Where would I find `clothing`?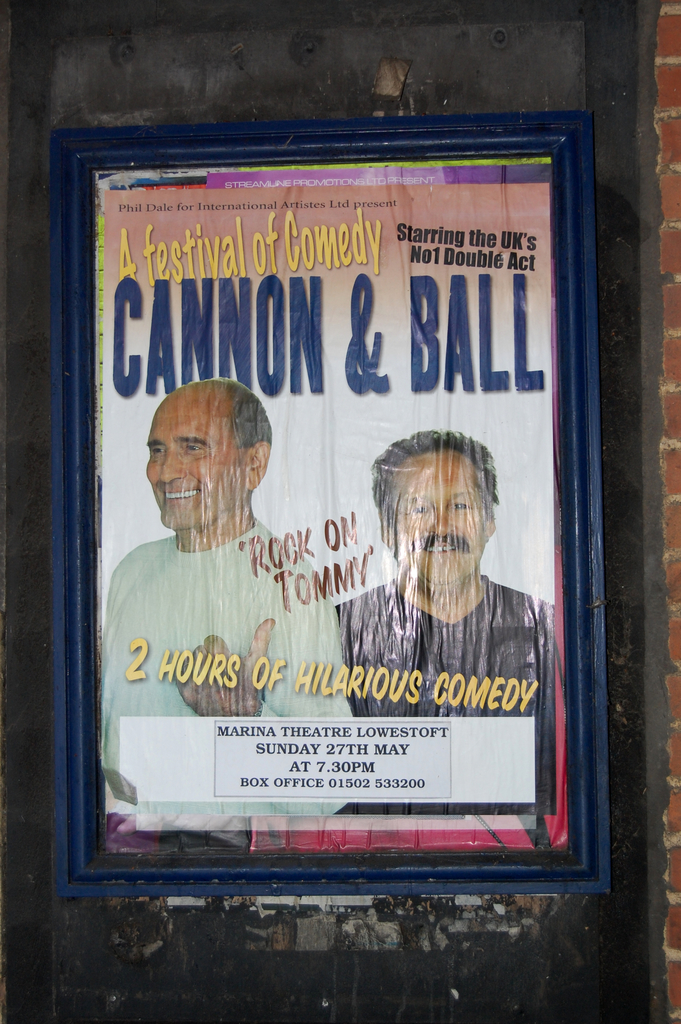
At detection(101, 535, 356, 848).
